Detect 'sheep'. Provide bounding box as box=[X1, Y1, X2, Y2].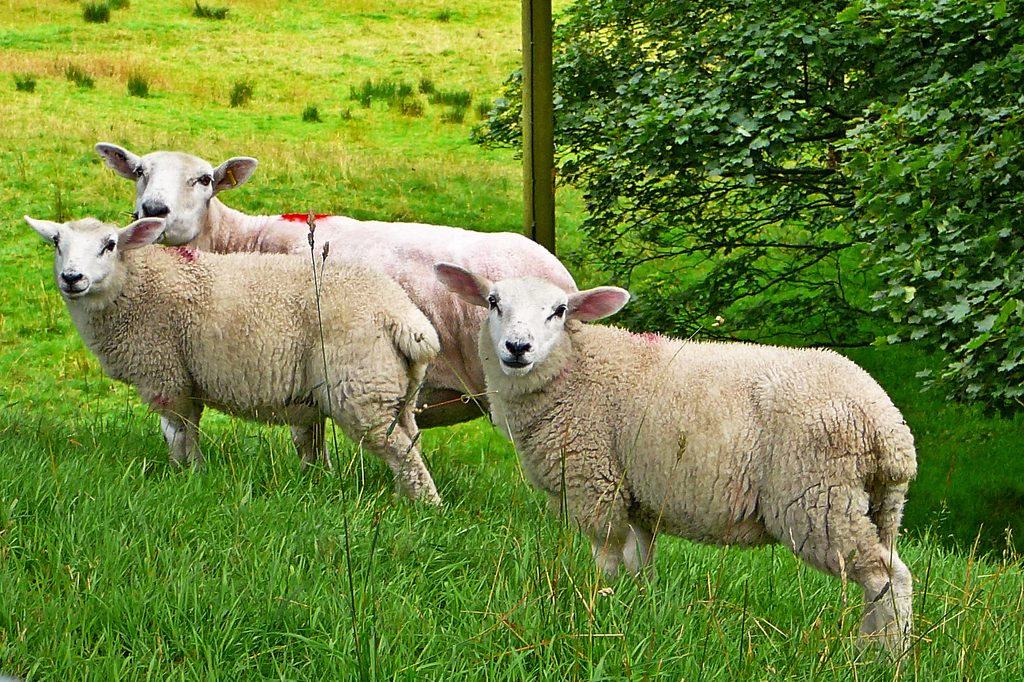
box=[433, 261, 915, 653].
